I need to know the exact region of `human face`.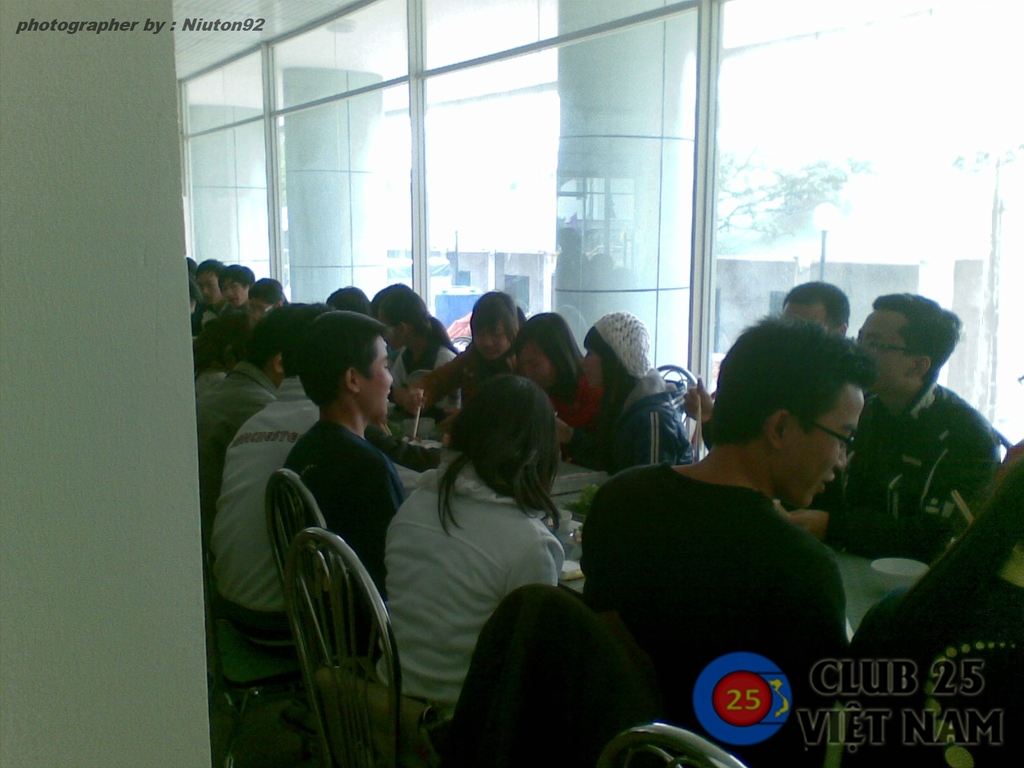
Region: bbox=(859, 310, 913, 391).
